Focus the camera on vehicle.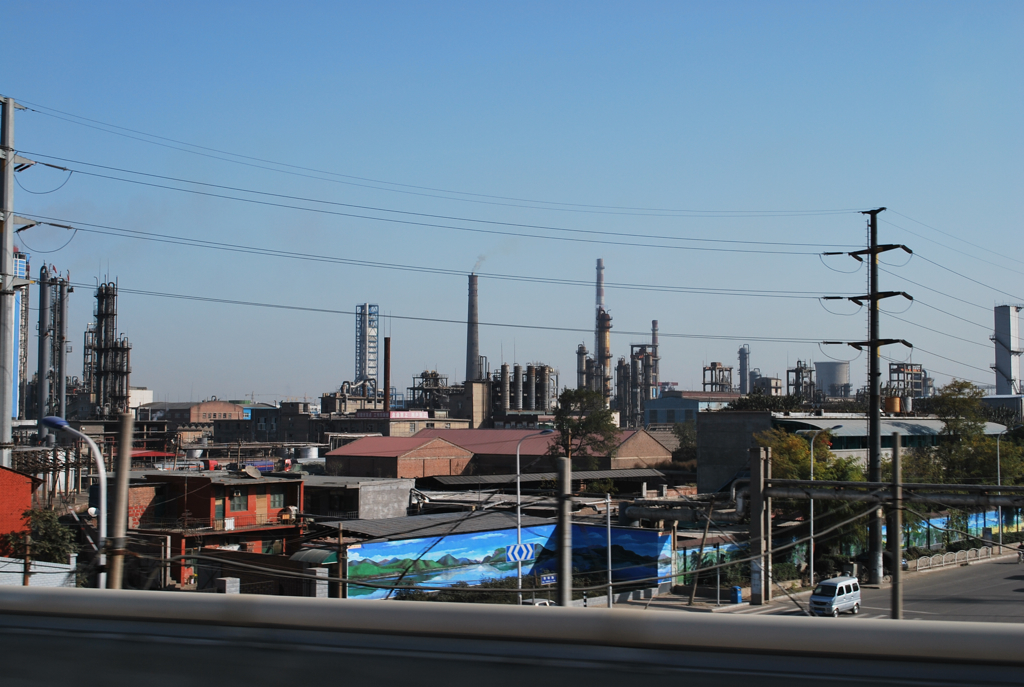
Focus region: 810/575/859/615.
